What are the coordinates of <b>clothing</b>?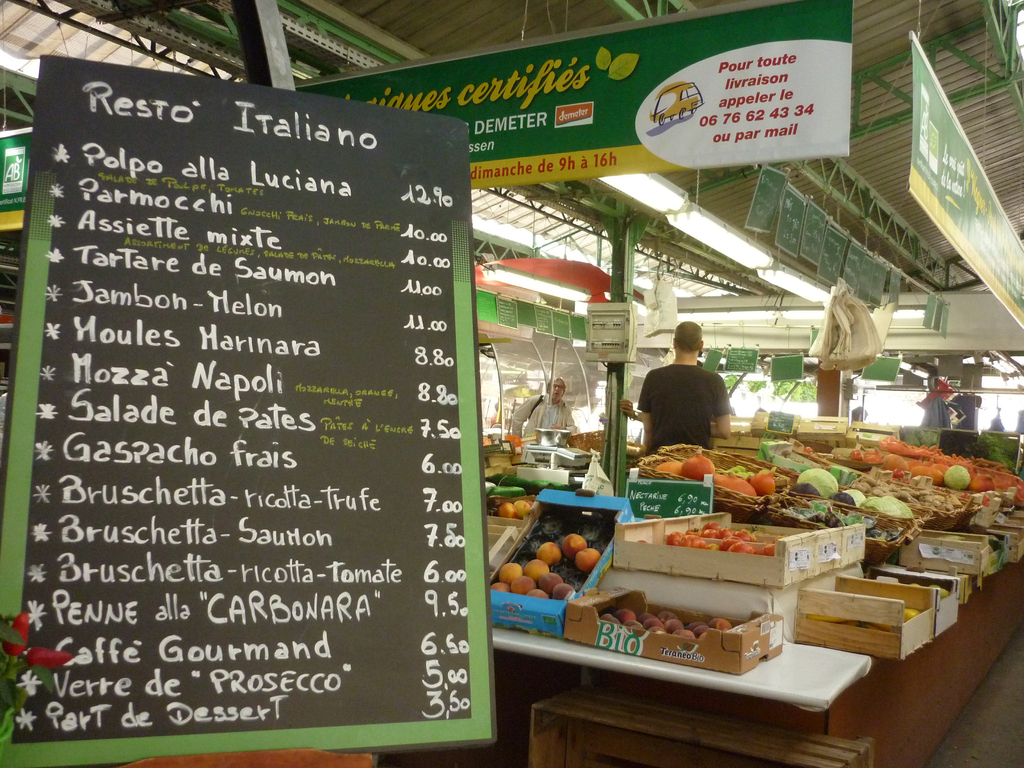
locate(635, 365, 728, 458).
